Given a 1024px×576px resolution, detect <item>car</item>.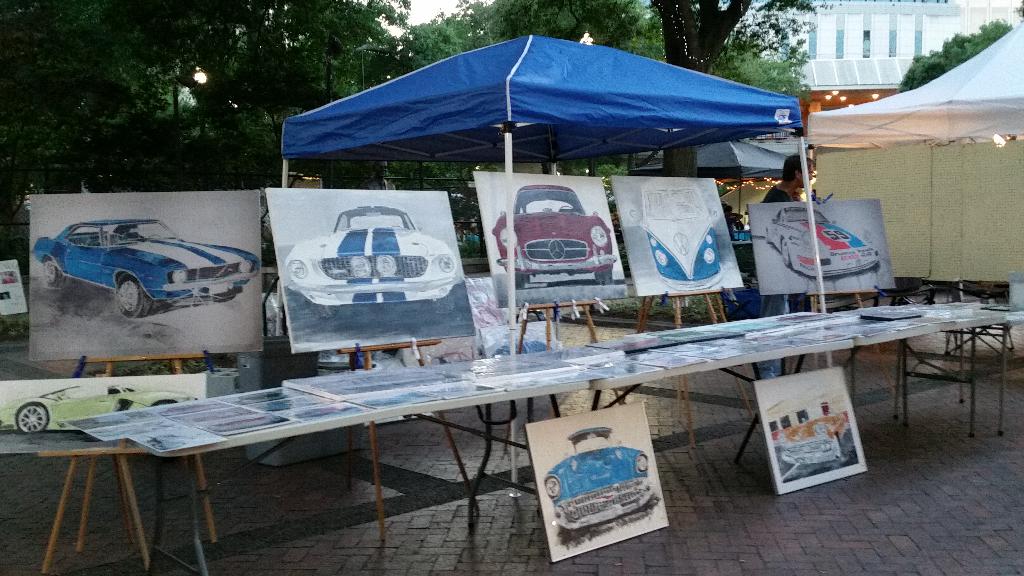
<region>488, 175, 621, 293</region>.
